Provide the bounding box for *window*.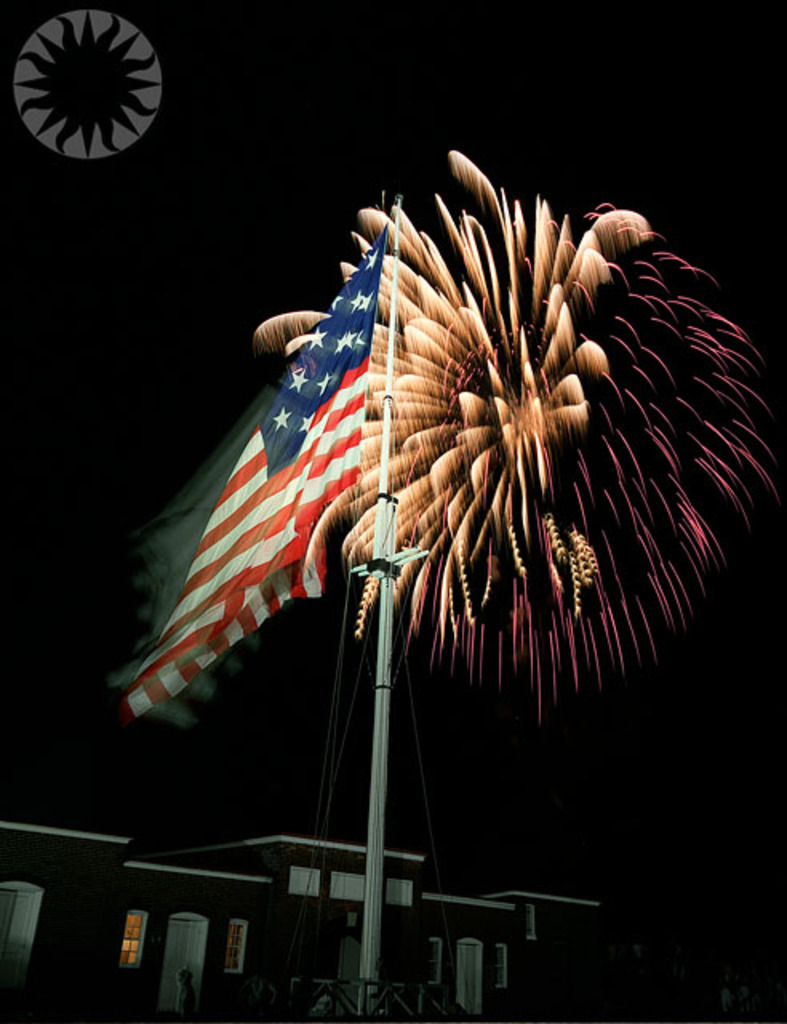
[left=497, top=942, right=512, bottom=986].
